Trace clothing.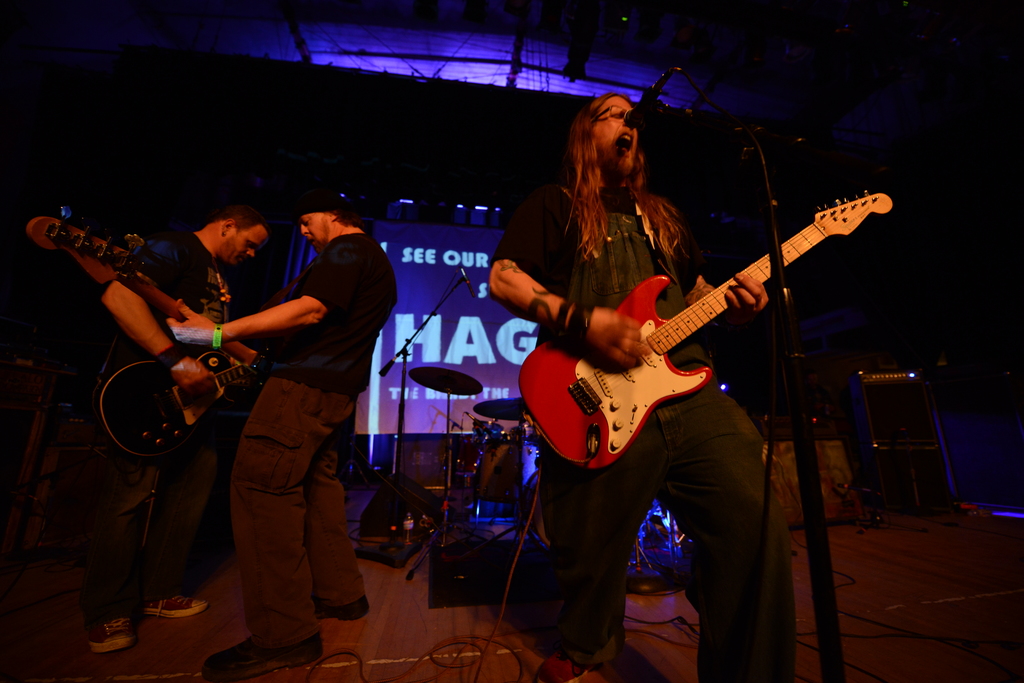
Traced to x1=191 y1=179 x2=378 y2=639.
